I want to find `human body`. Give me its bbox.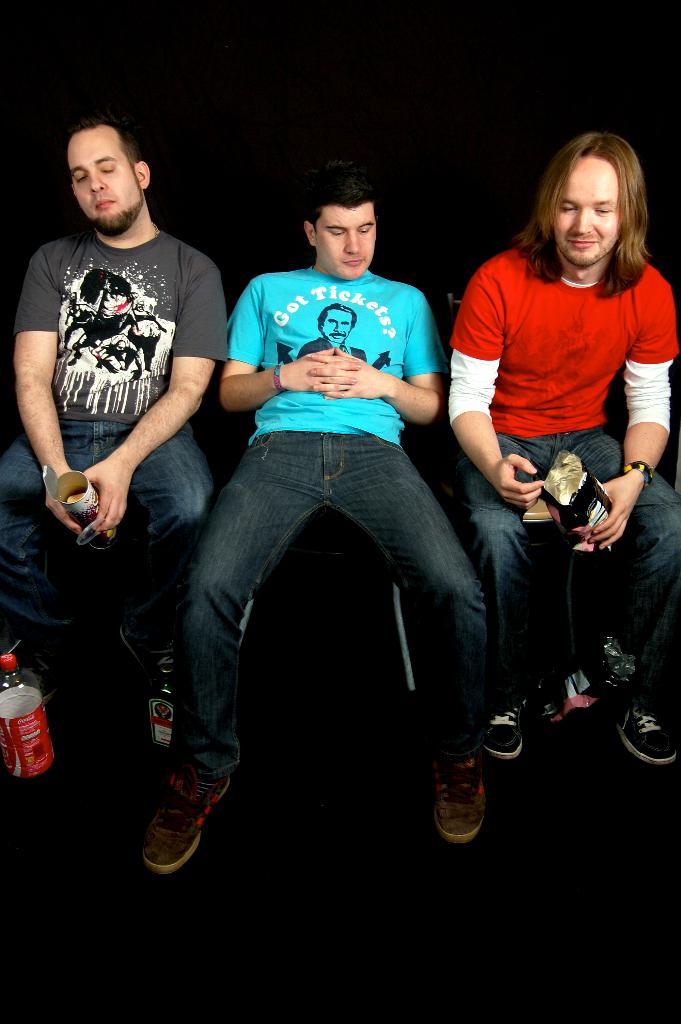
142, 168, 487, 863.
